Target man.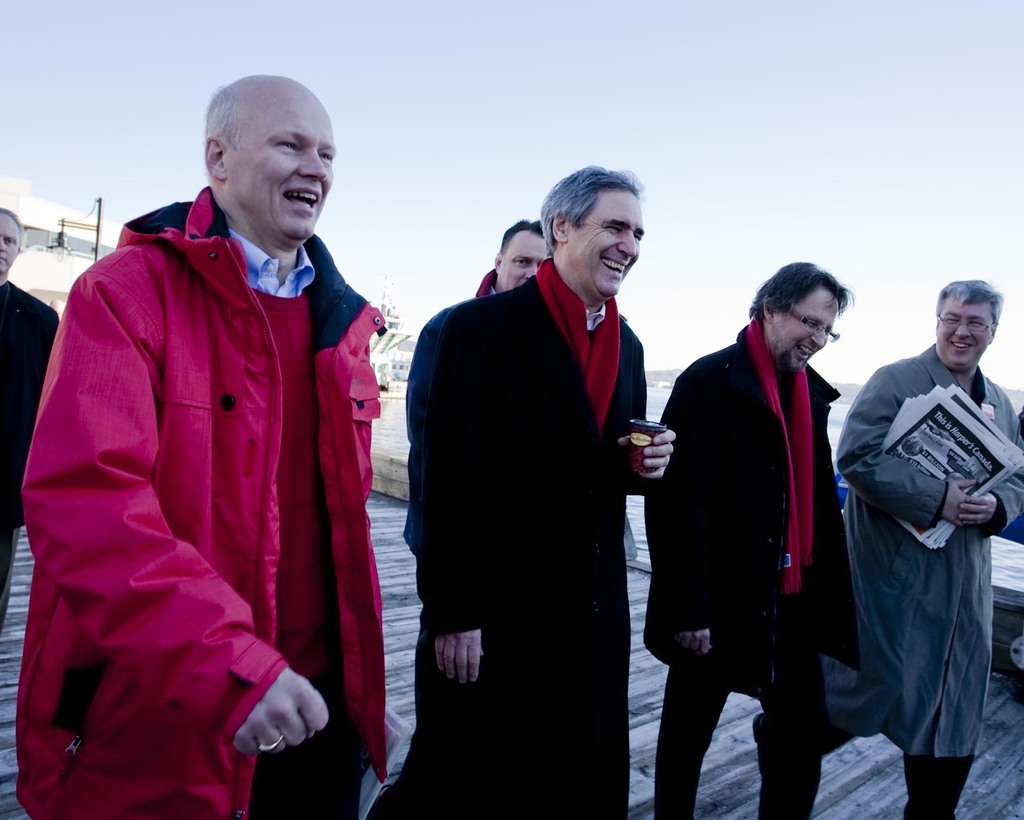
Target region: [642, 257, 867, 819].
